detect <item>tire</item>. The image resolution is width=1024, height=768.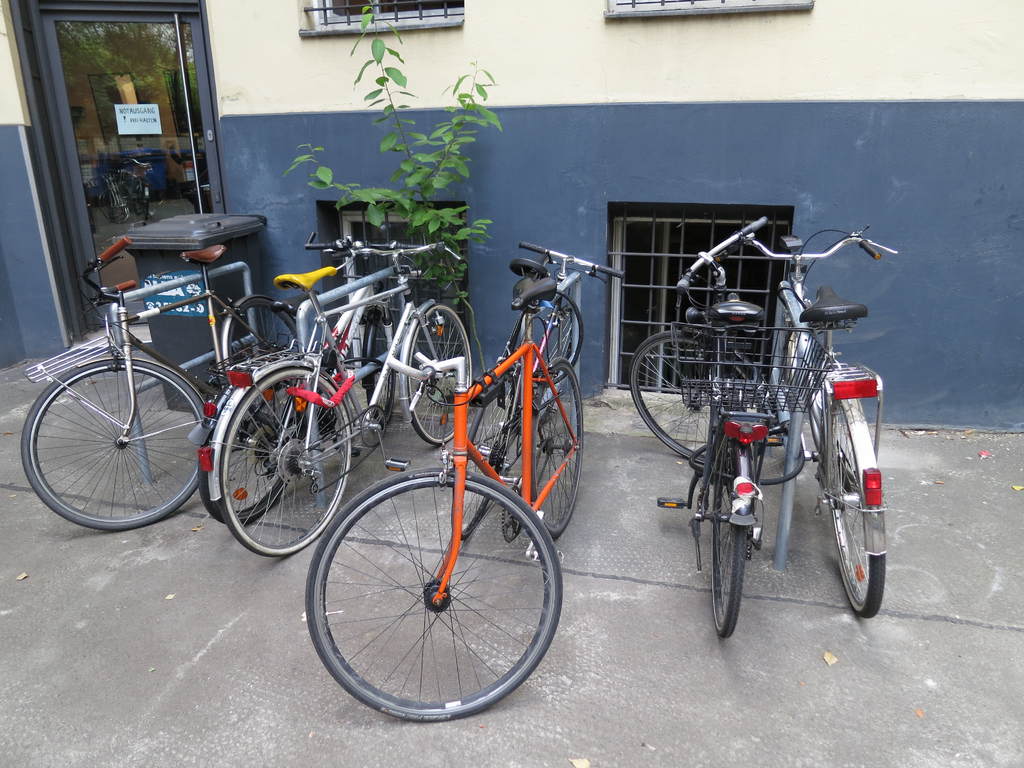
<region>449, 378, 518, 544</region>.
